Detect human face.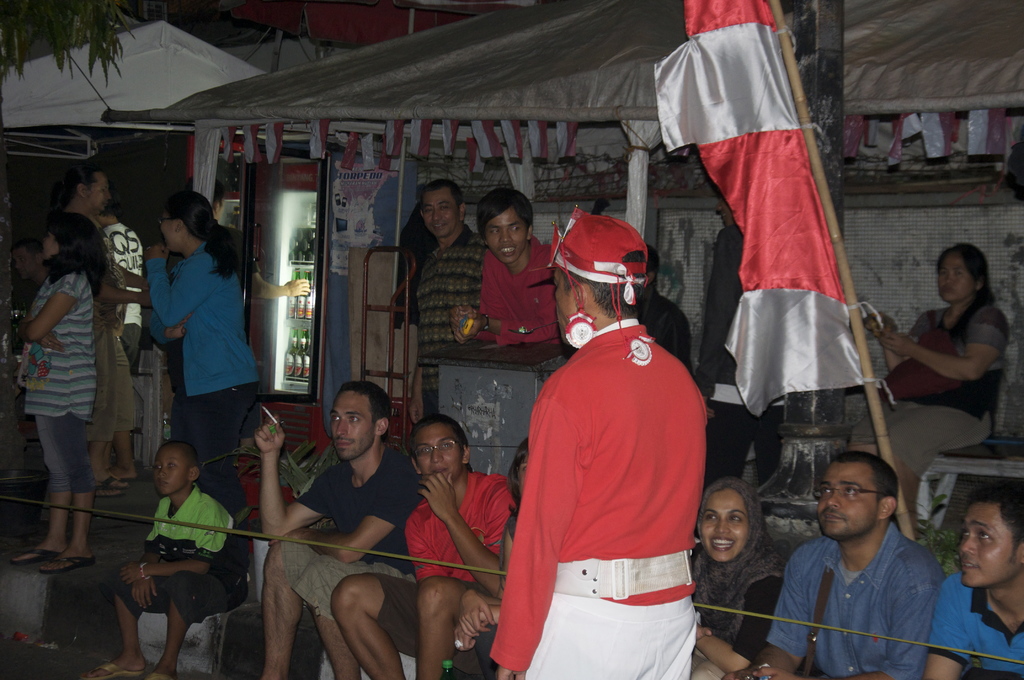
Detected at left=813, top=460, right=875, bottom=542.
